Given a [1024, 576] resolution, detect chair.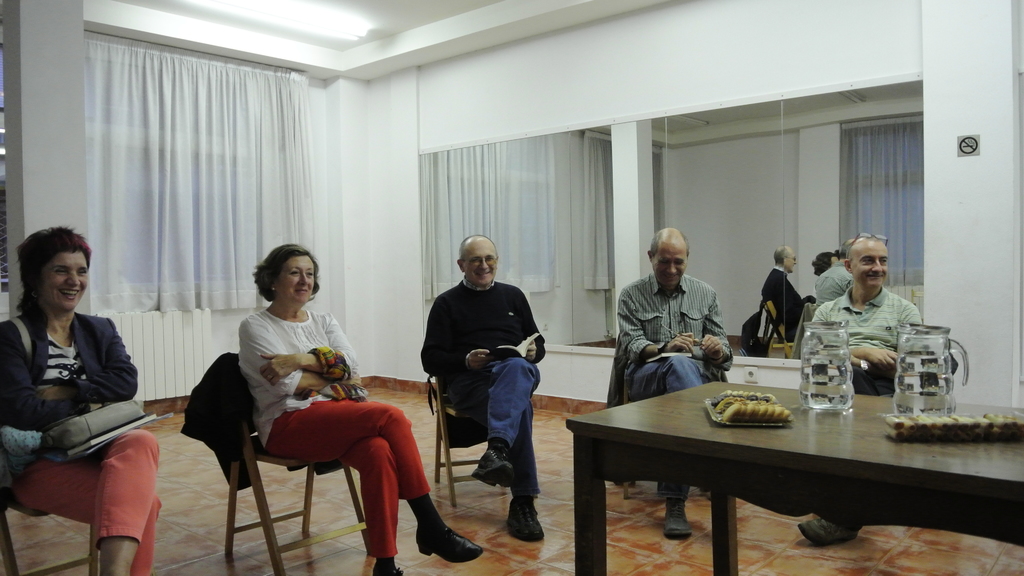
BBox(616, 333, 730, 498).
